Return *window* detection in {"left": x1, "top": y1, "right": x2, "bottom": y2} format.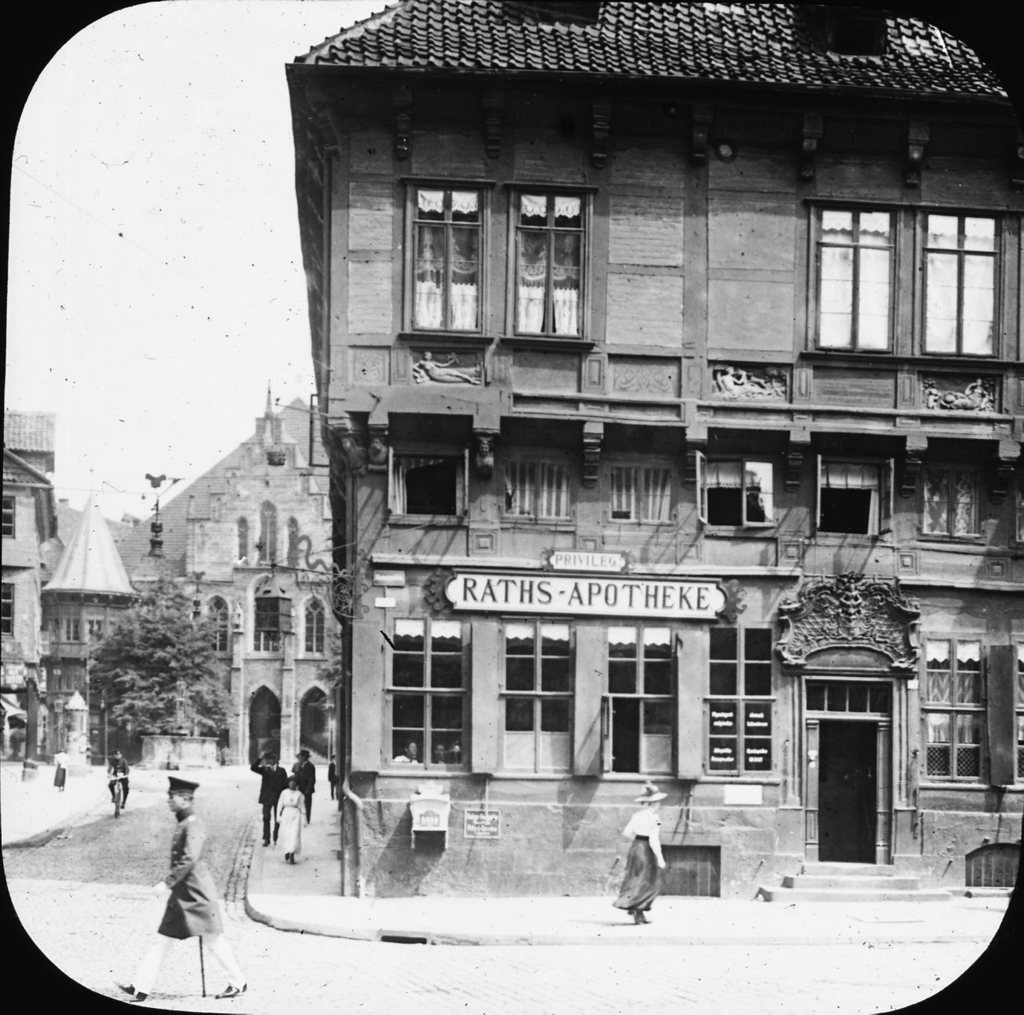
{"left": 285, "top": 518, "right": 299, "bottom": 571}.
